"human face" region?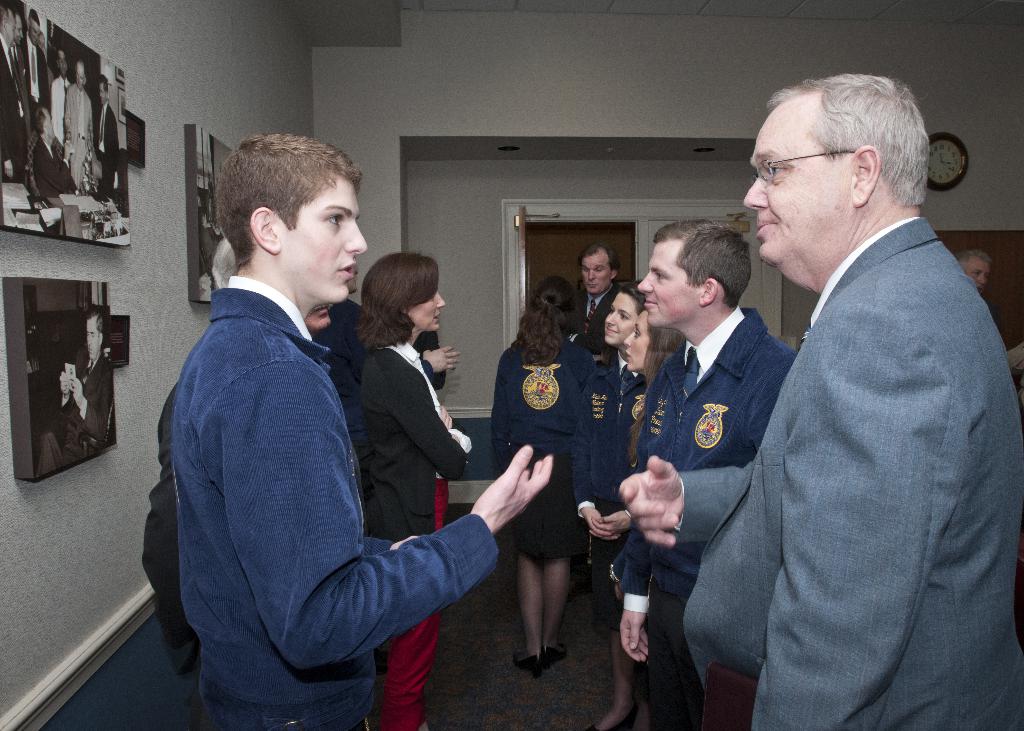
x1=285 y1=181 x2=365 y2=309
